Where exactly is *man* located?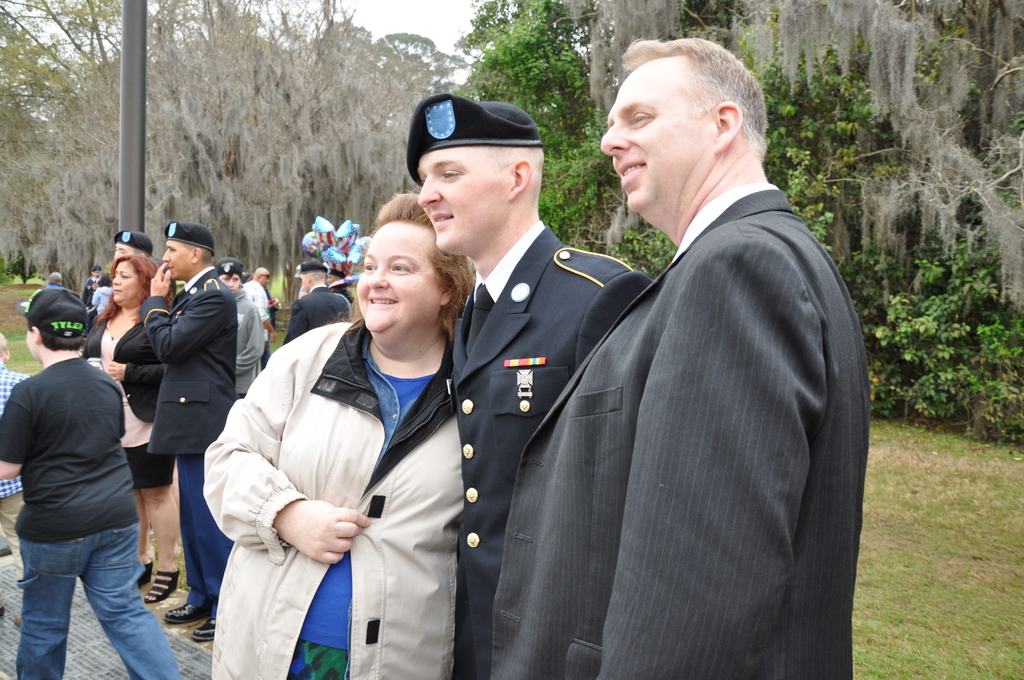
Its bounding box is crop(406, 87, 648, 676).
